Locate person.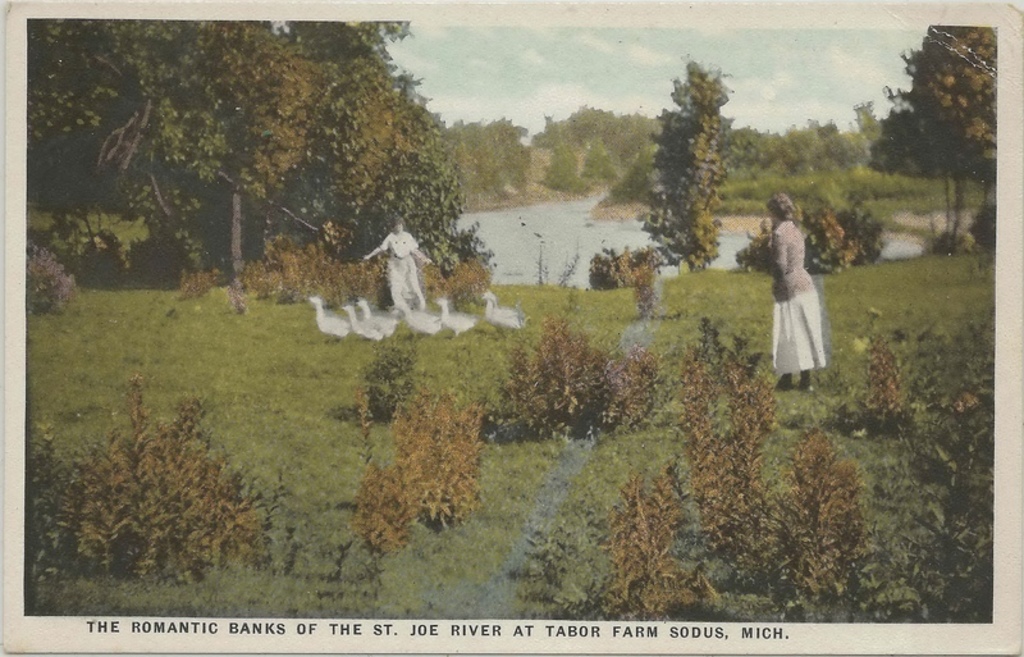
Bounding box: pyautogui.locateOnScreen(357, 222, 430, 310).
